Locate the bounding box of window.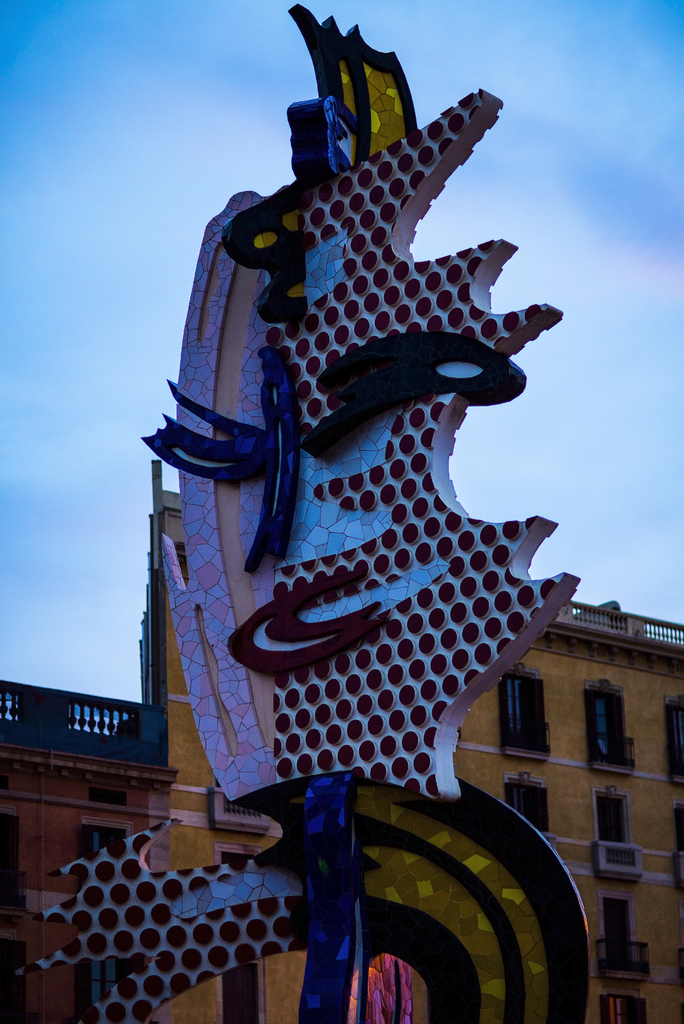
Bounding box: detection(590, 791, 636, 849).
